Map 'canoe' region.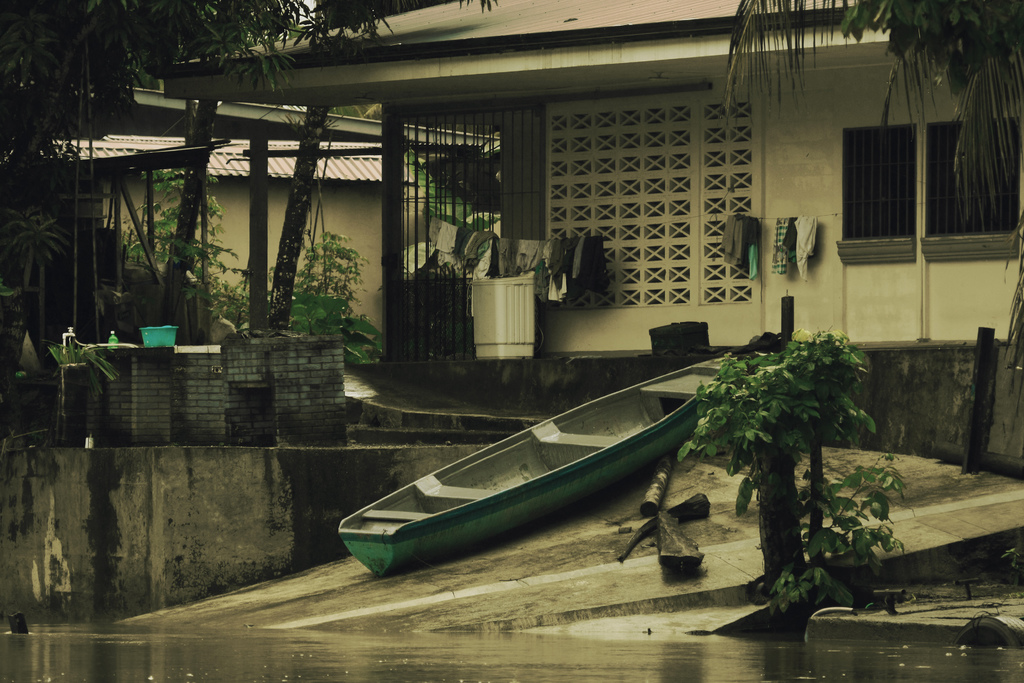
Mapped to 335/363/707/572.
